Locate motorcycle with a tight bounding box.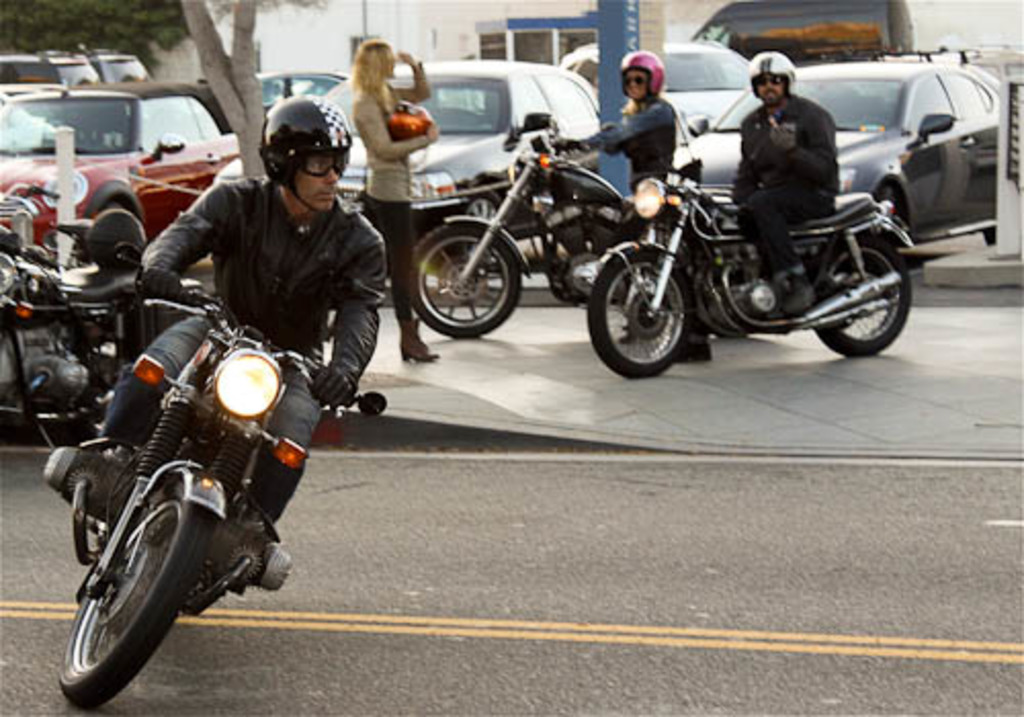
select_region(584, 170, 913, 381).
